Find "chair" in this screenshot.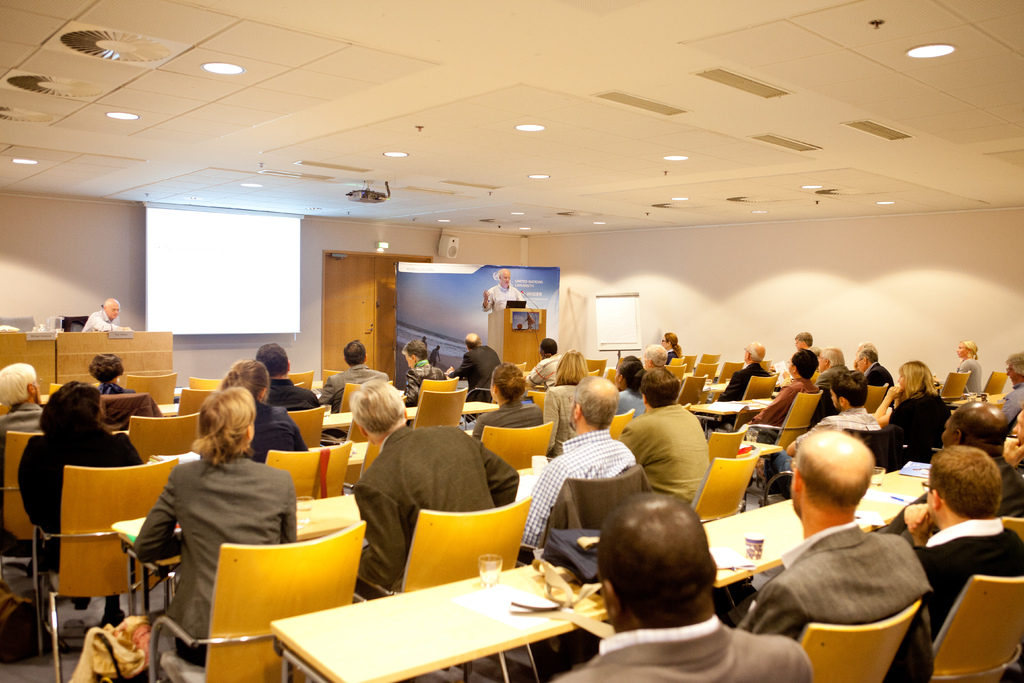
The bounding box for "chair" is <region>668, 357, 689, 371</region>.
